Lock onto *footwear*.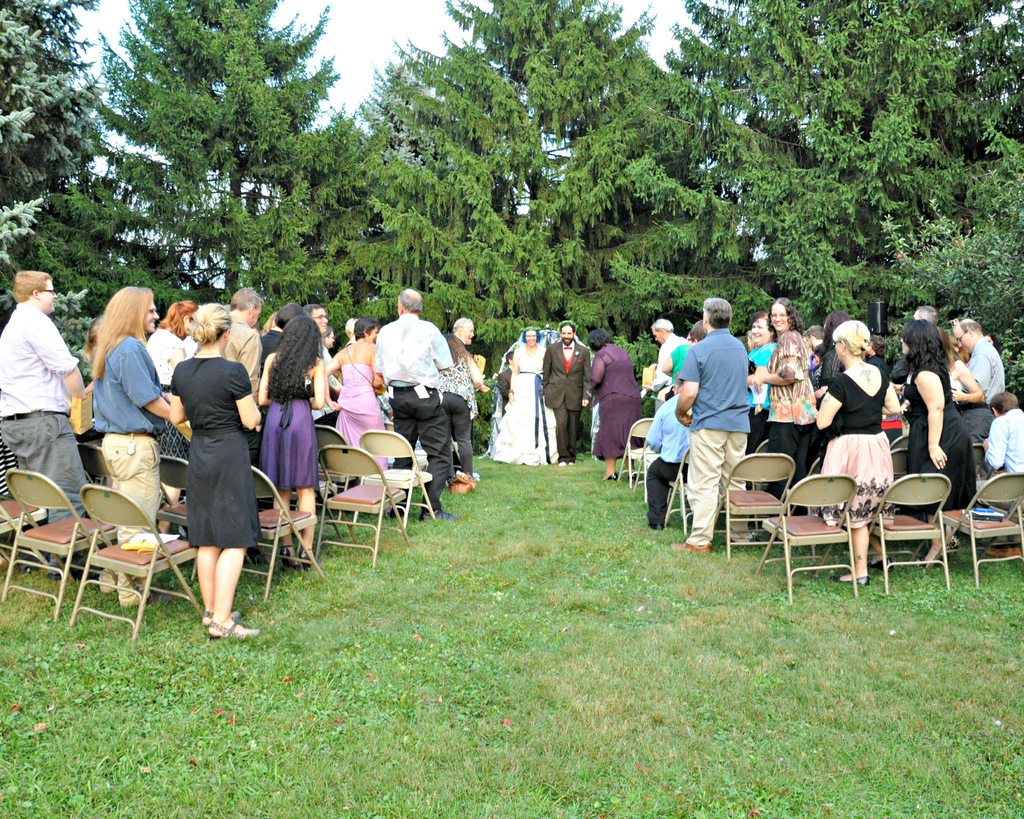
Locked: crop(867, 553, 892, 571).
